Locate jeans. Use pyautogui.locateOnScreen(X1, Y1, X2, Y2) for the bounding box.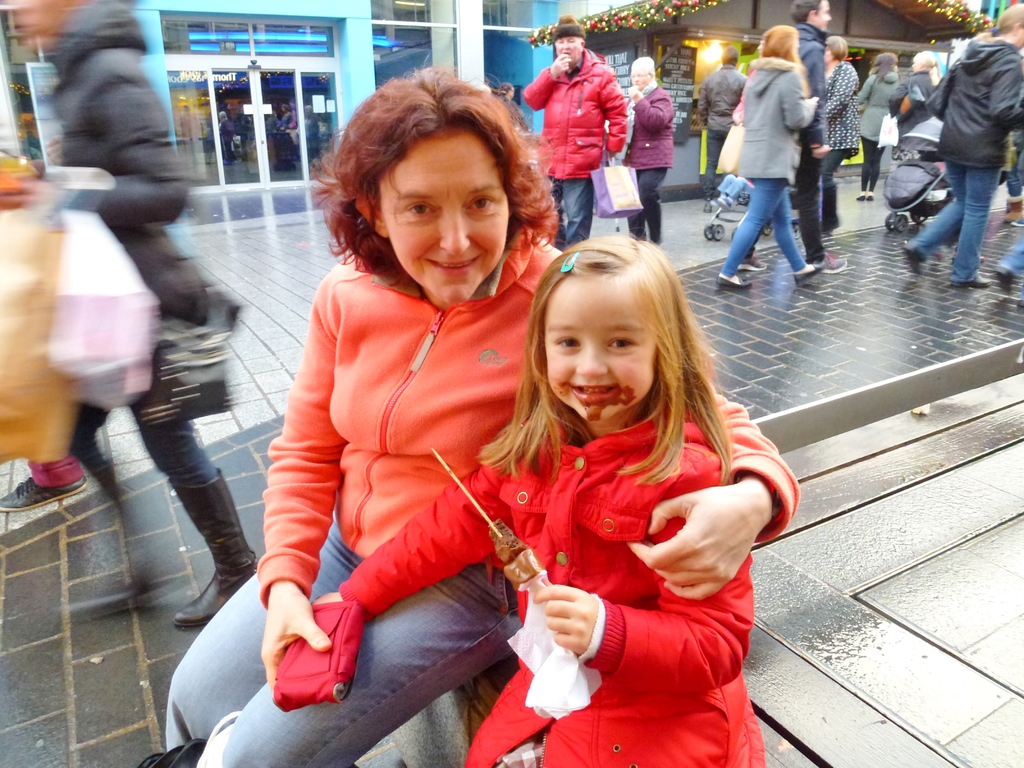
pyautogui.locateOnScreen(166, 511, 524, 767).
